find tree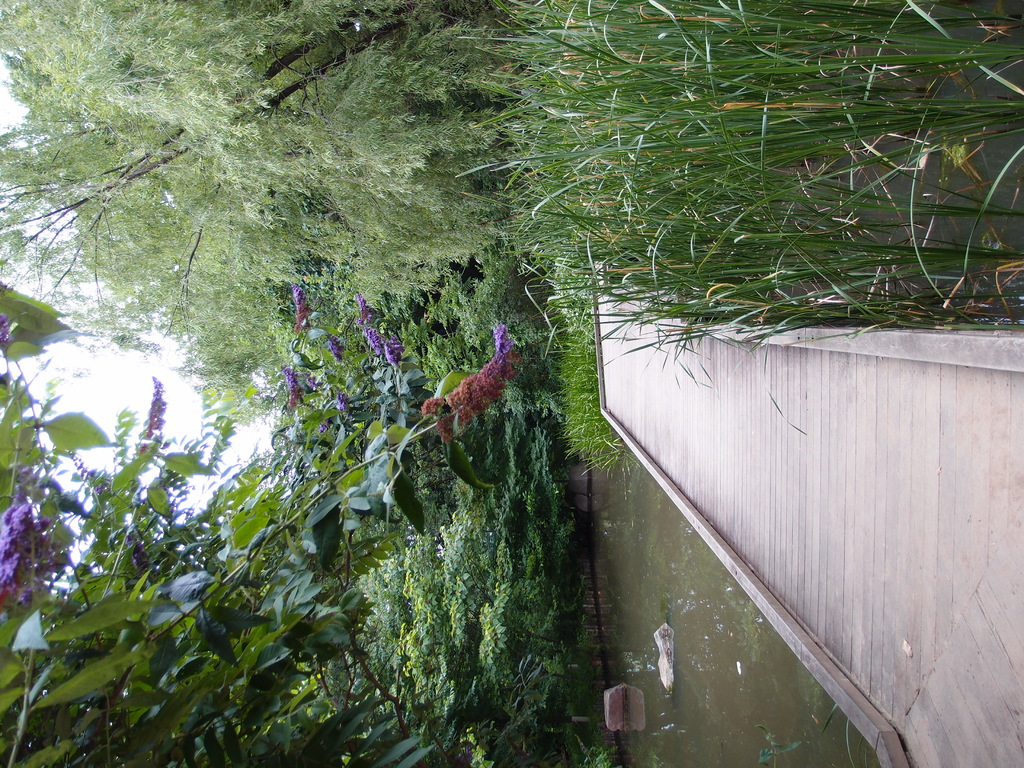
Rect(0, 0, 502, 424)
